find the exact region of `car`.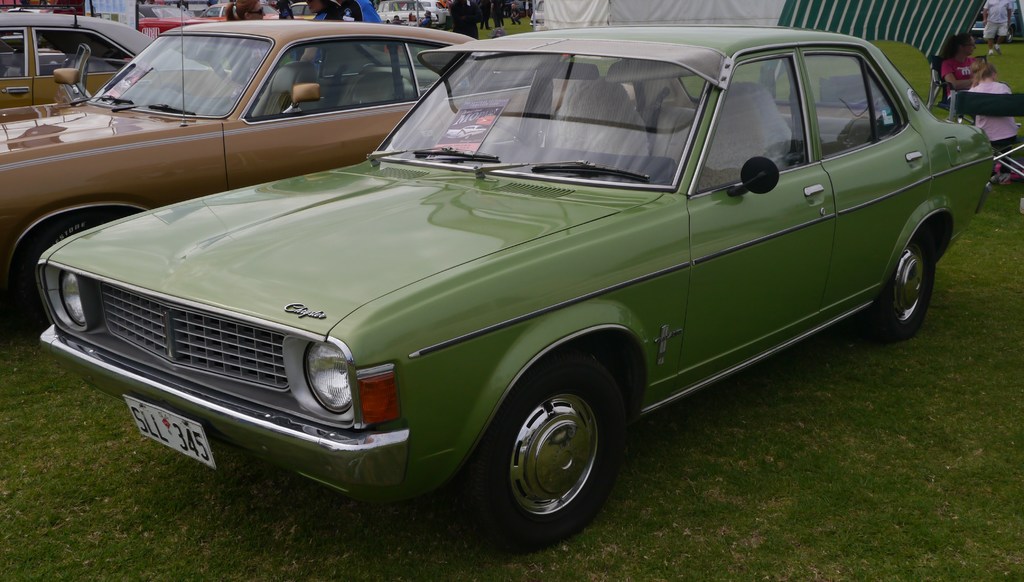
Exact region: detection(0, 20, 479, 324).
